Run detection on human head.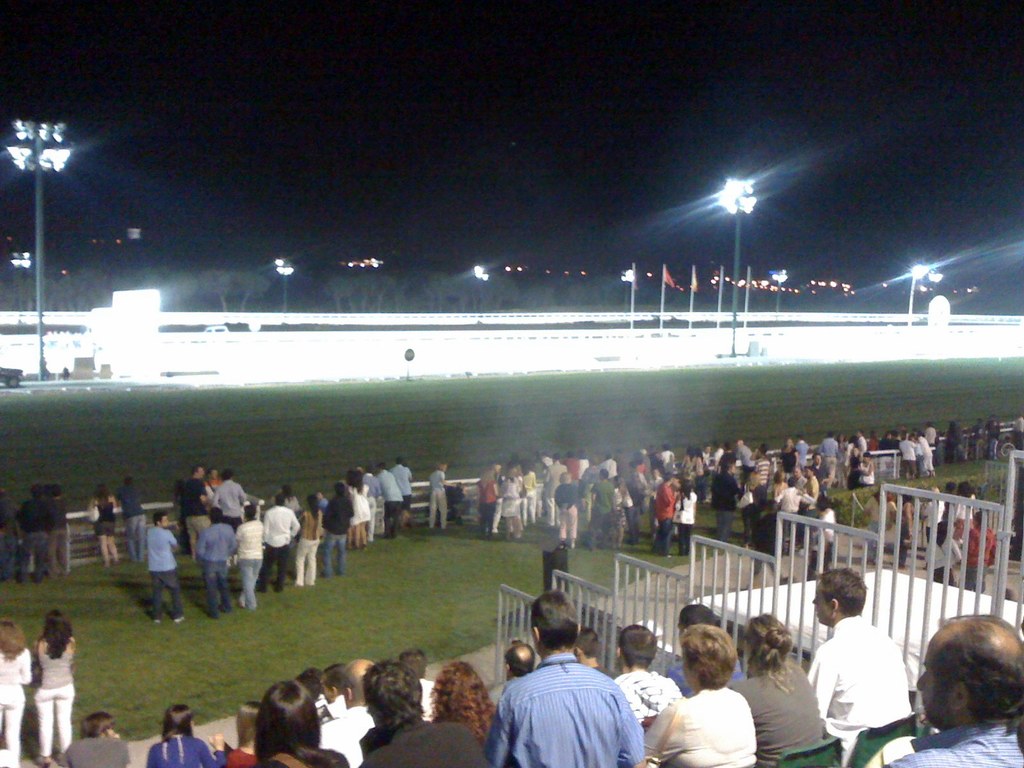
Result: 236, 700, 259, 736.
